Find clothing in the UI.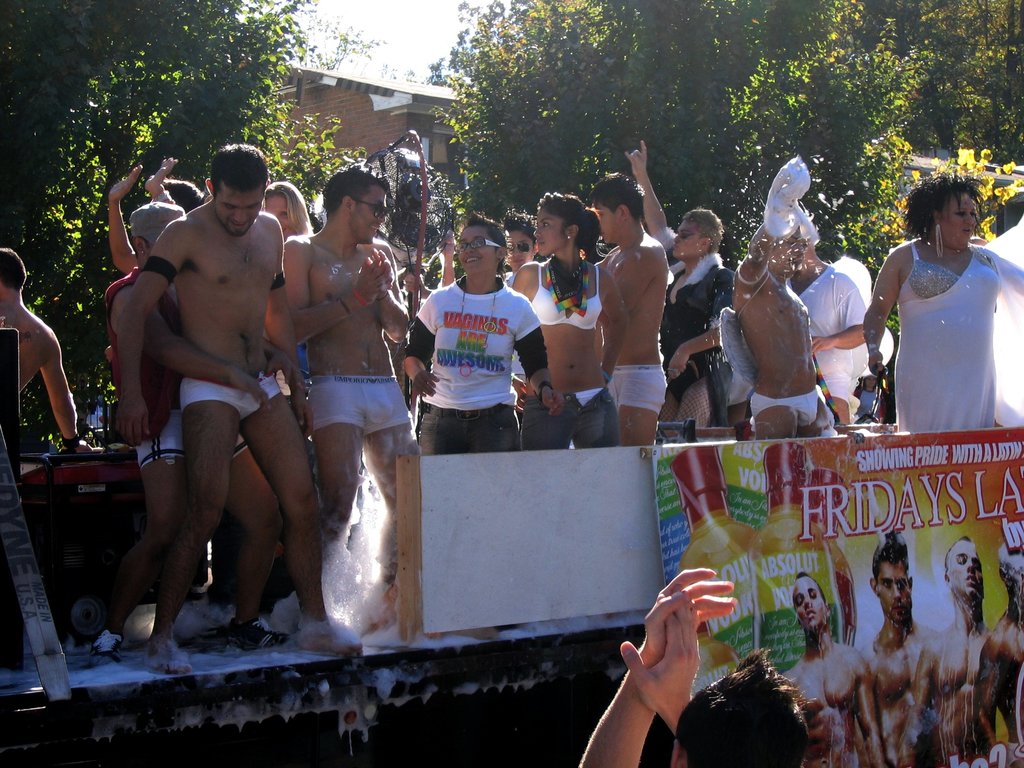
UI element at 131 432 246 470.
